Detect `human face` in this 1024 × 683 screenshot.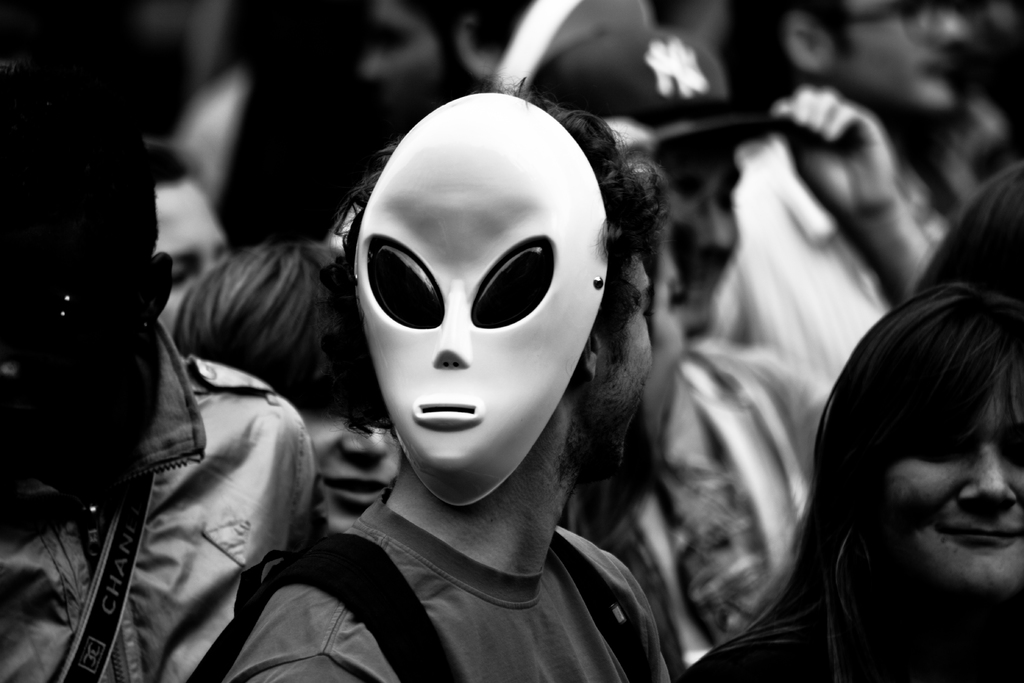
Detection: pyautogui.locateOnScreen(359, 104, 557, 473).
